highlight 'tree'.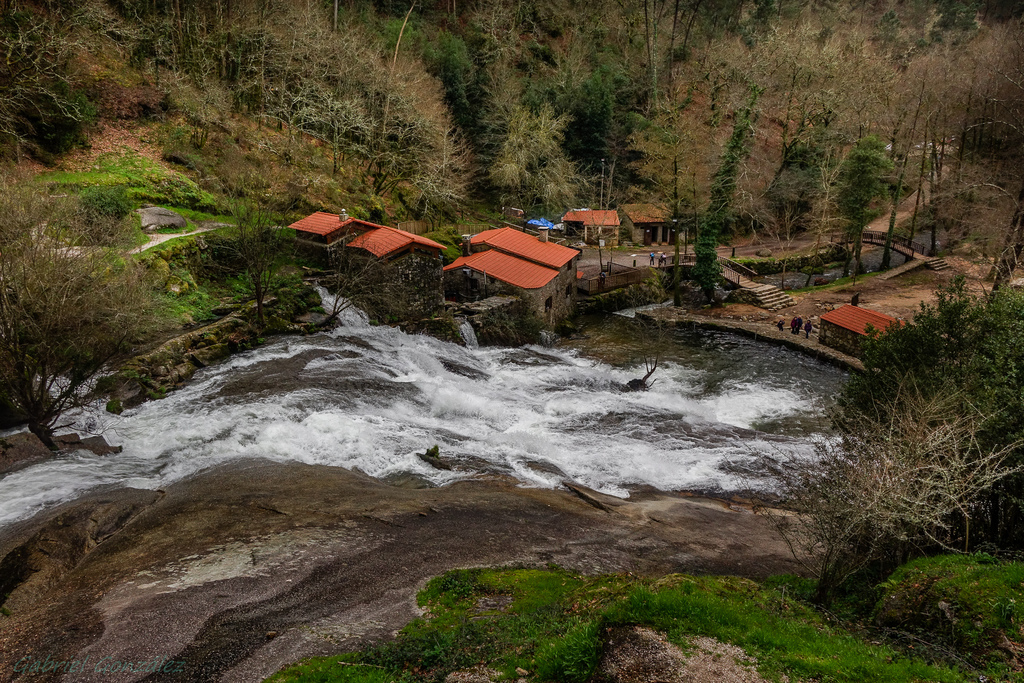
Highlighted region: crop(208, 198, 296, 329).
